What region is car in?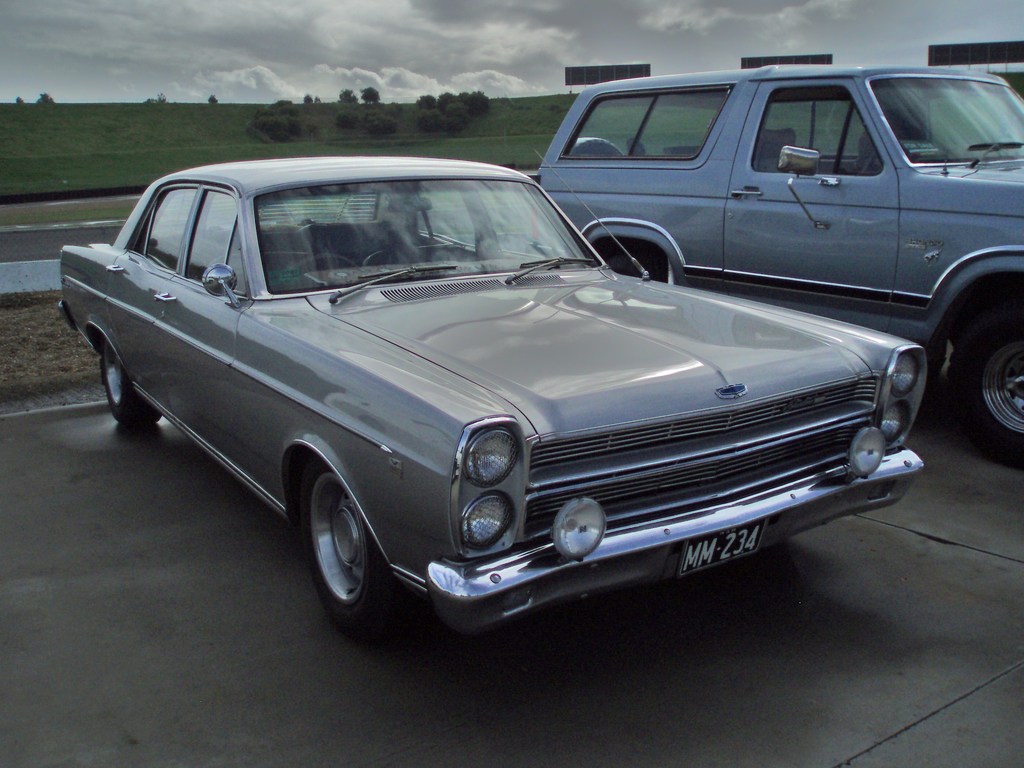
530 63 1023 468.
